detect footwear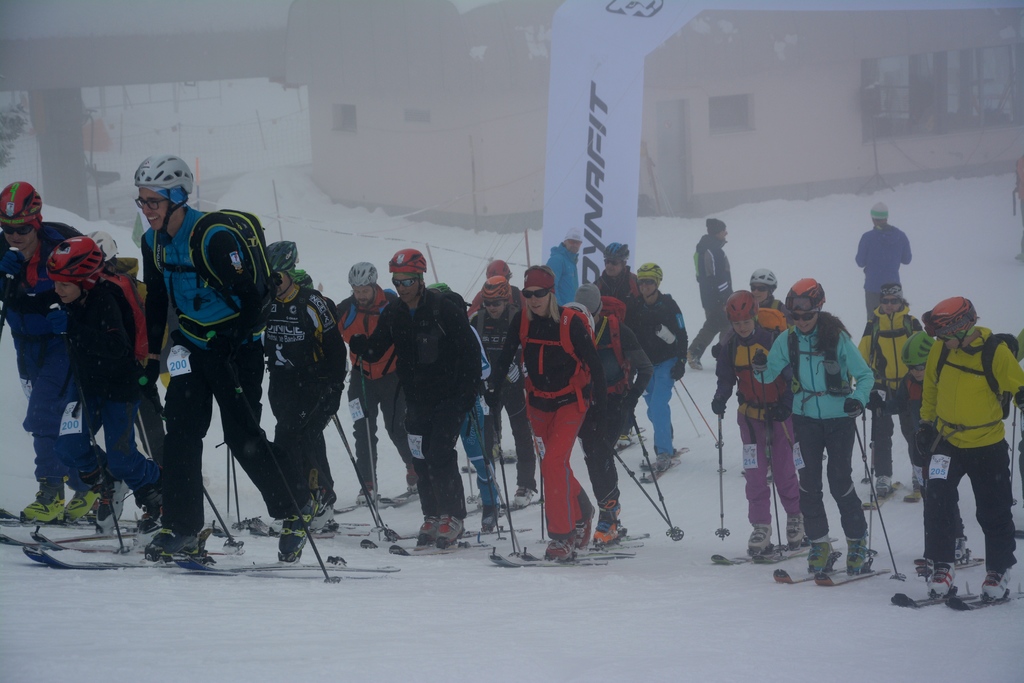
747:523:773:554
